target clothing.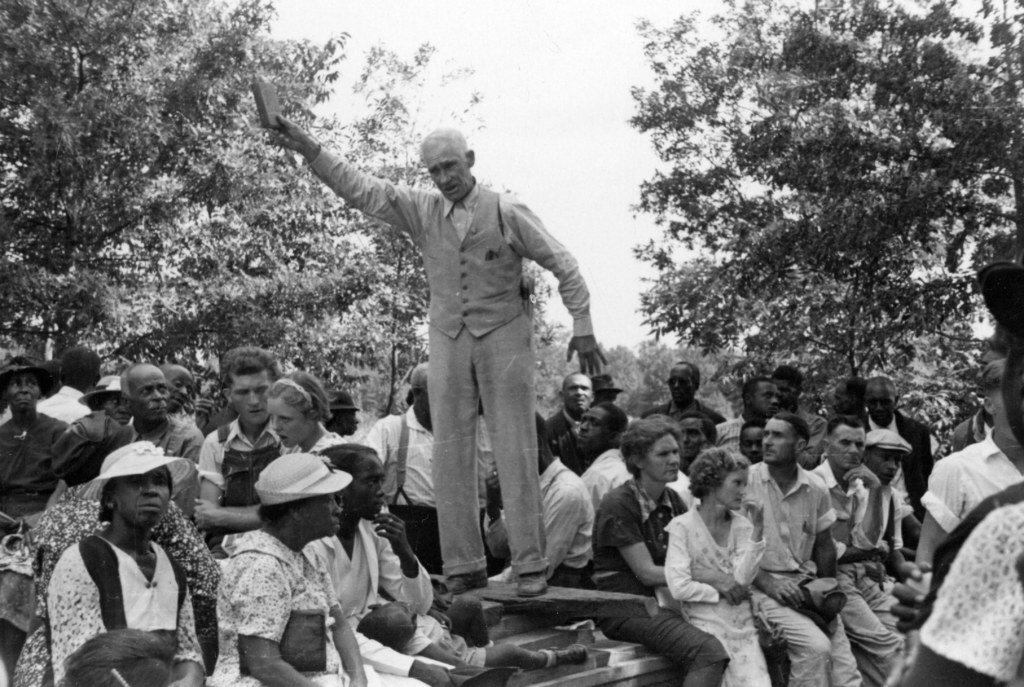
Target region: [x1=581, y1=447, x2=639, y2=496].
